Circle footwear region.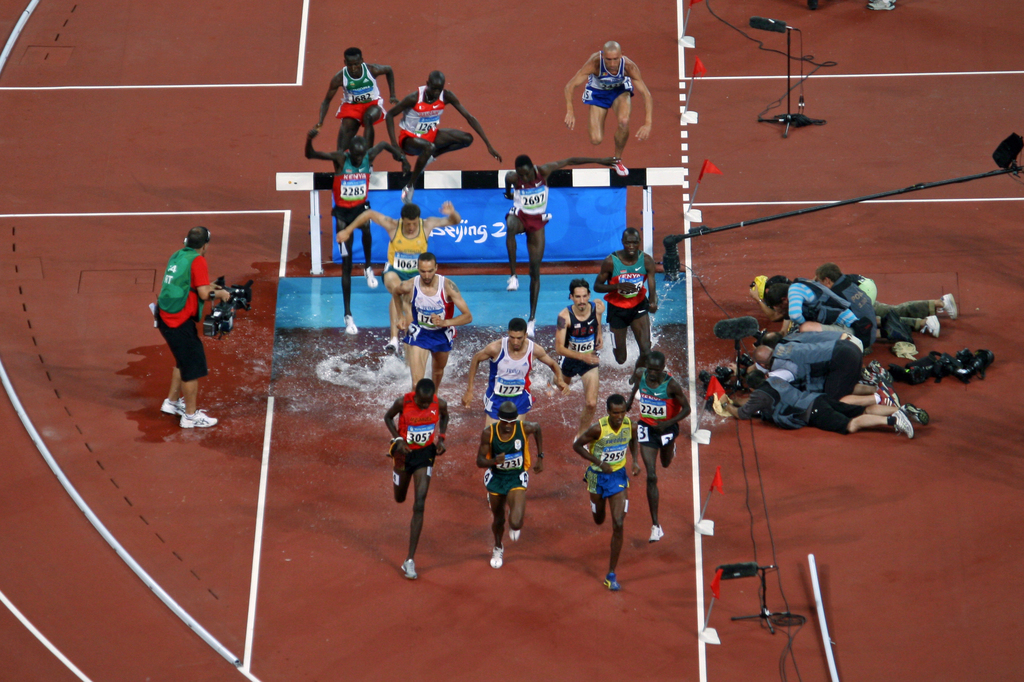
Region: x1=575 y1=438 x2=588 y2=457.
